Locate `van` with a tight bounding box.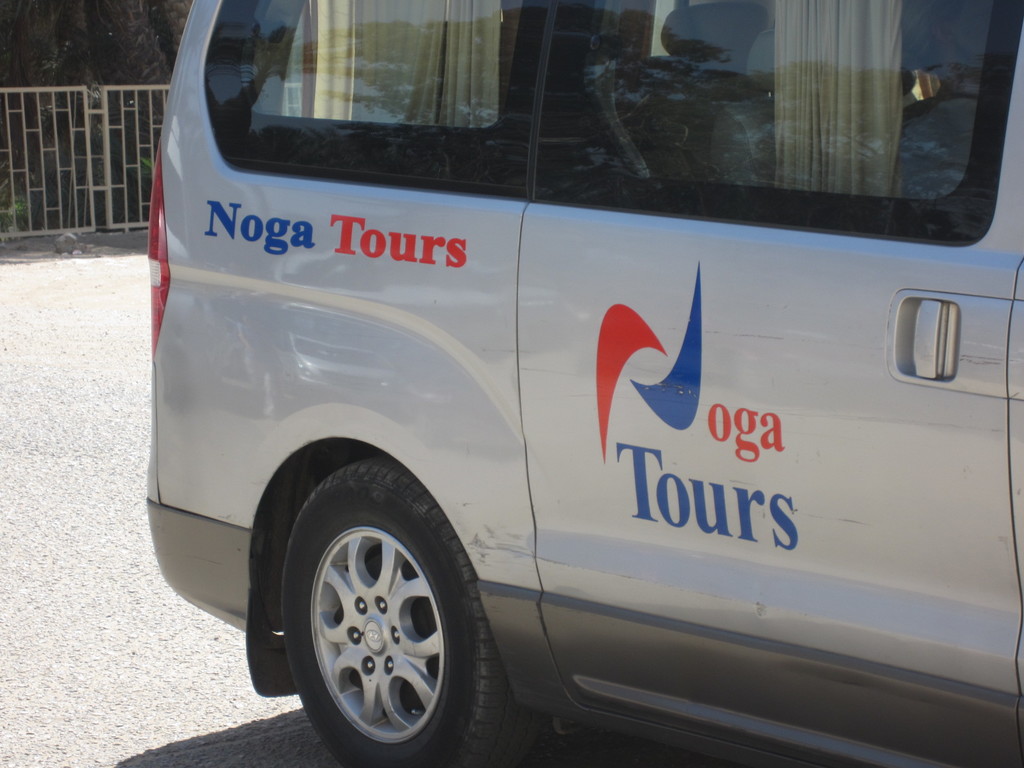
Rect(142, 0, 1023, 767).
